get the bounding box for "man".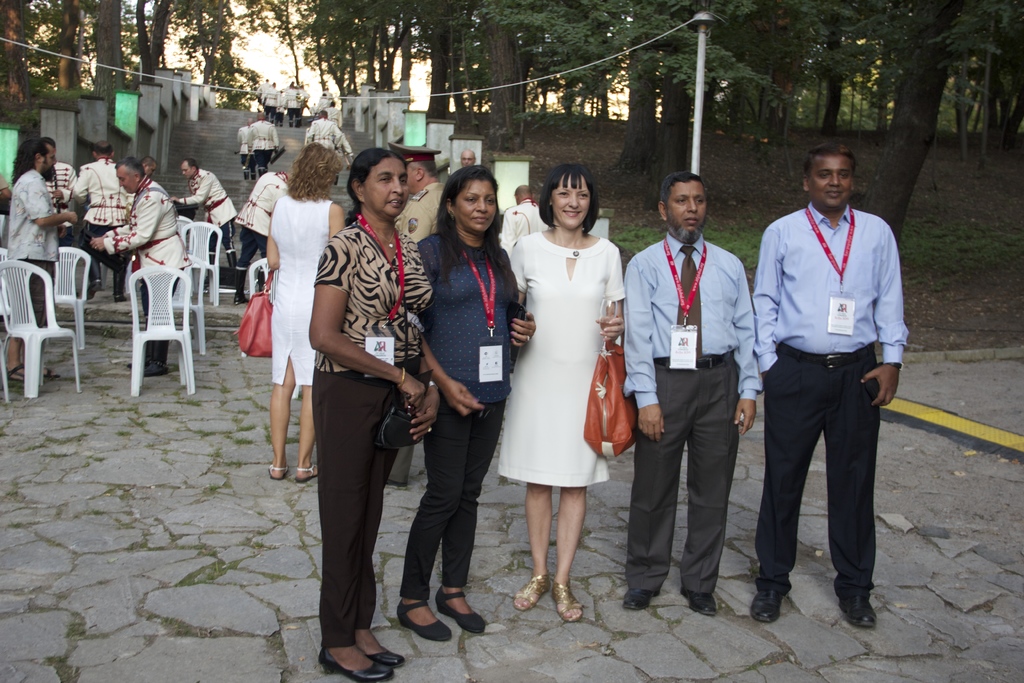
{"x1": 243, "y1": 113, "x2": 280, "y2": 186}.
